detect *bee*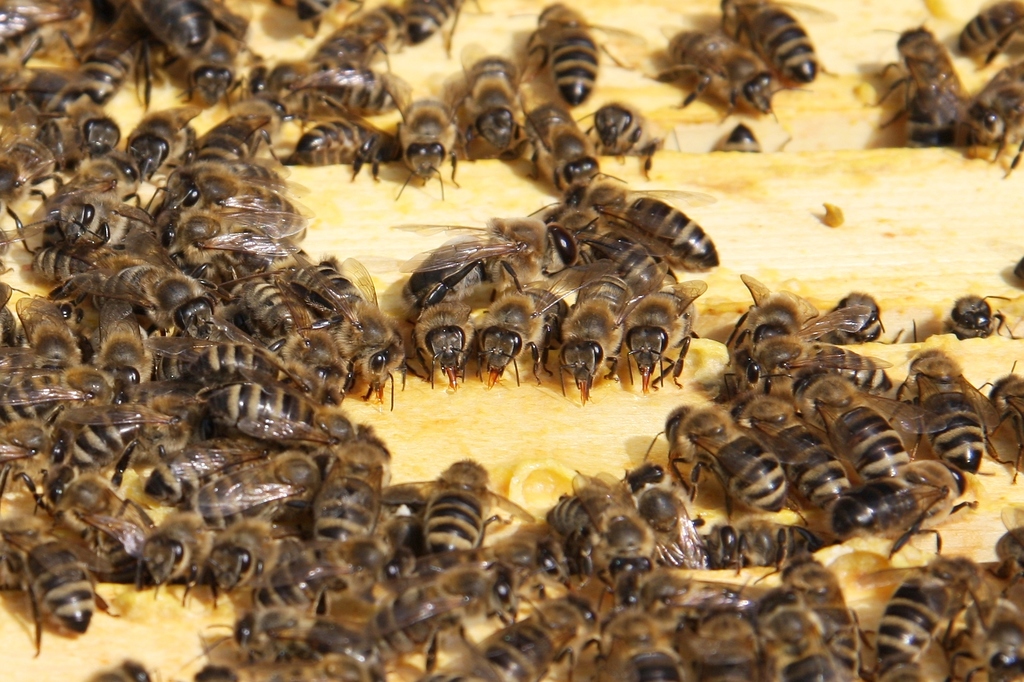
[x1=718, y1=0, x2=830, y2=97]
